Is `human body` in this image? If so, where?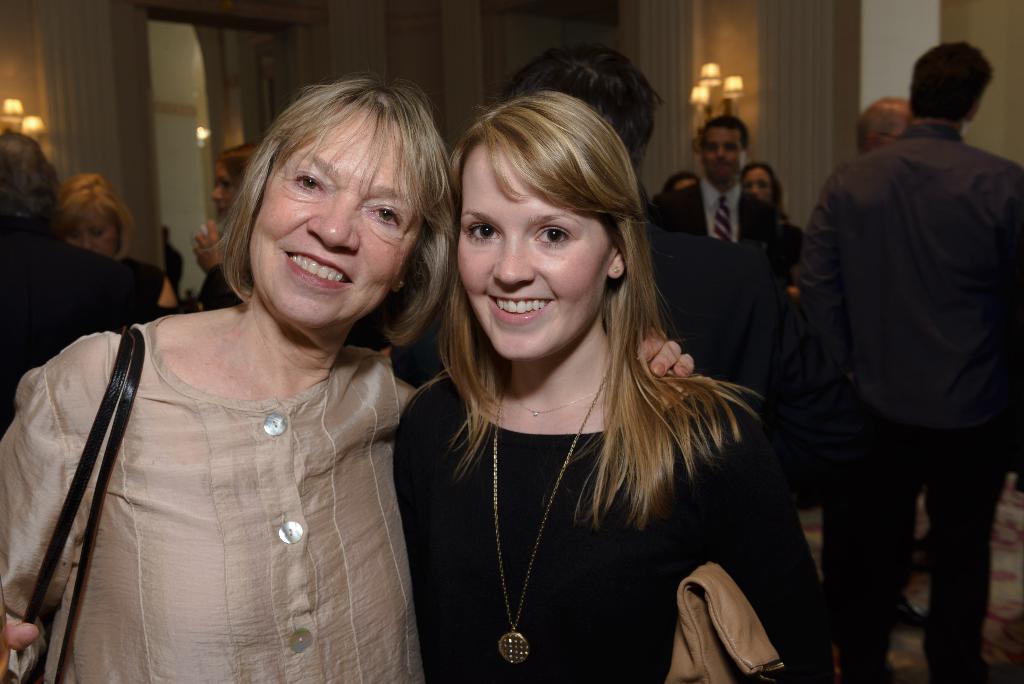
Yes, at 191:137:254:317.
